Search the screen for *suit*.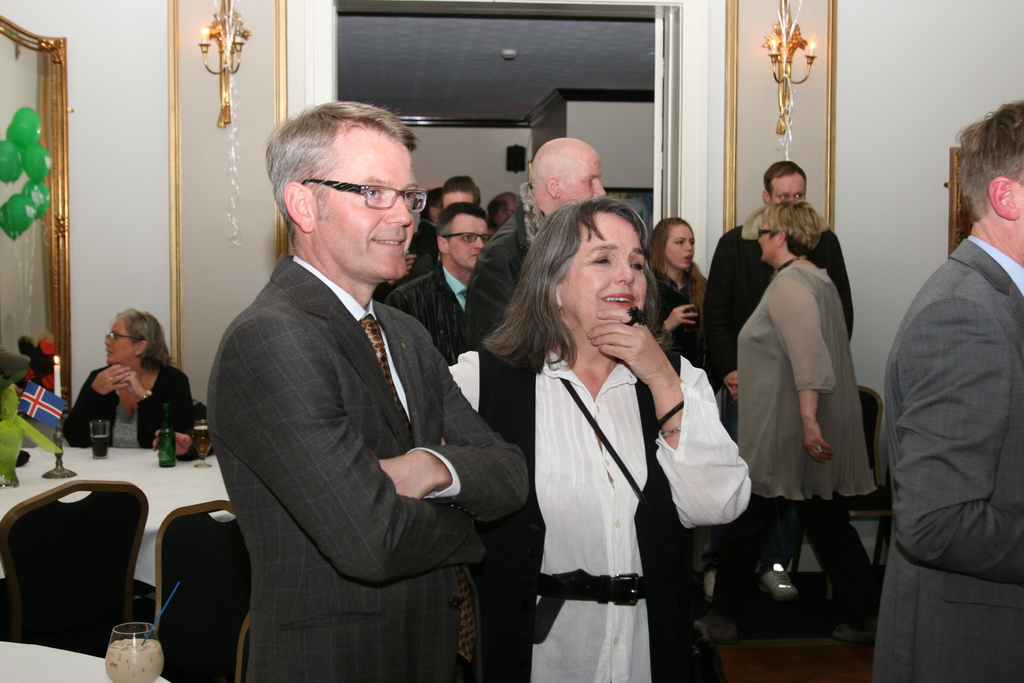
Found at [203,252,530,682].
